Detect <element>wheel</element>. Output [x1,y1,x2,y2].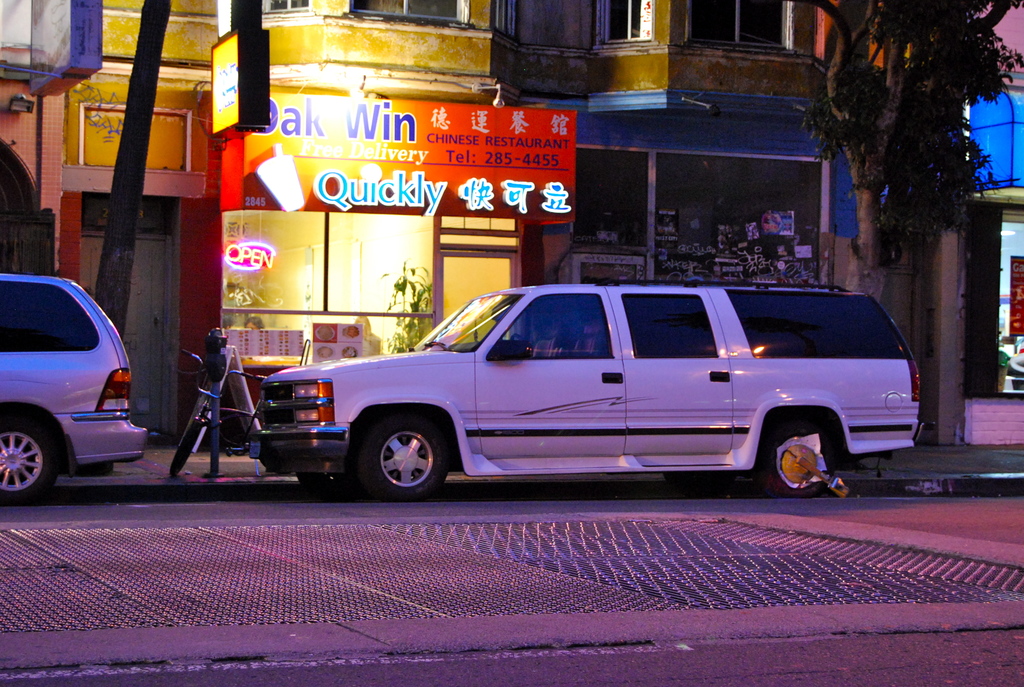
[0,421,58,505].
